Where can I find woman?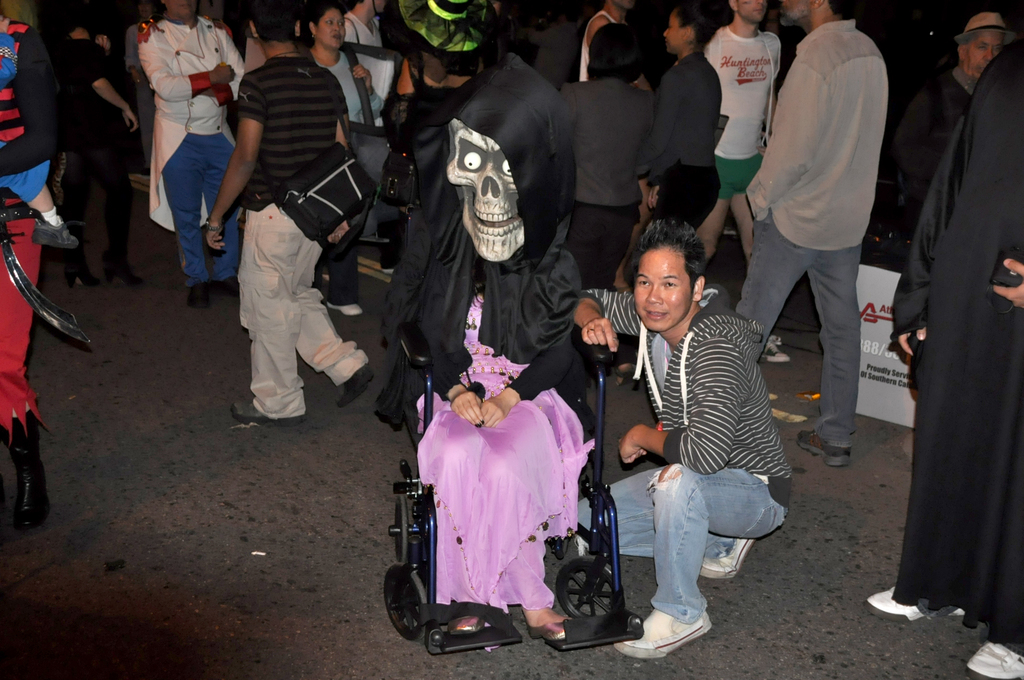
You can find it at {"x1": 645, "y1": 0, "x2": 729, "y2": 236}.
